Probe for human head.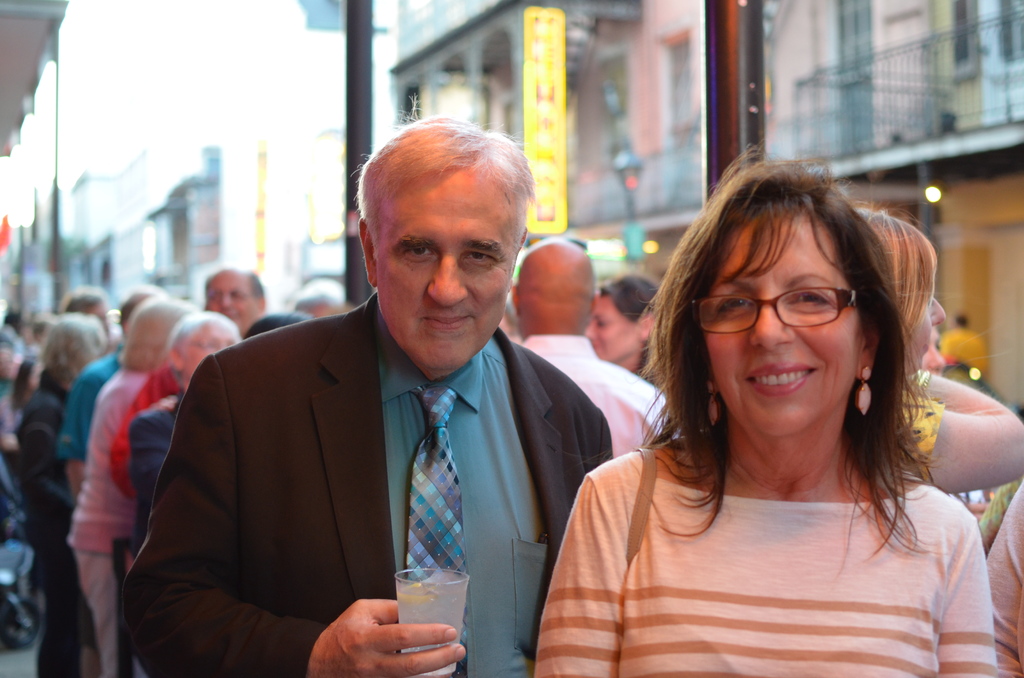
Probe result: select_region(45, 312, 106, 389).
